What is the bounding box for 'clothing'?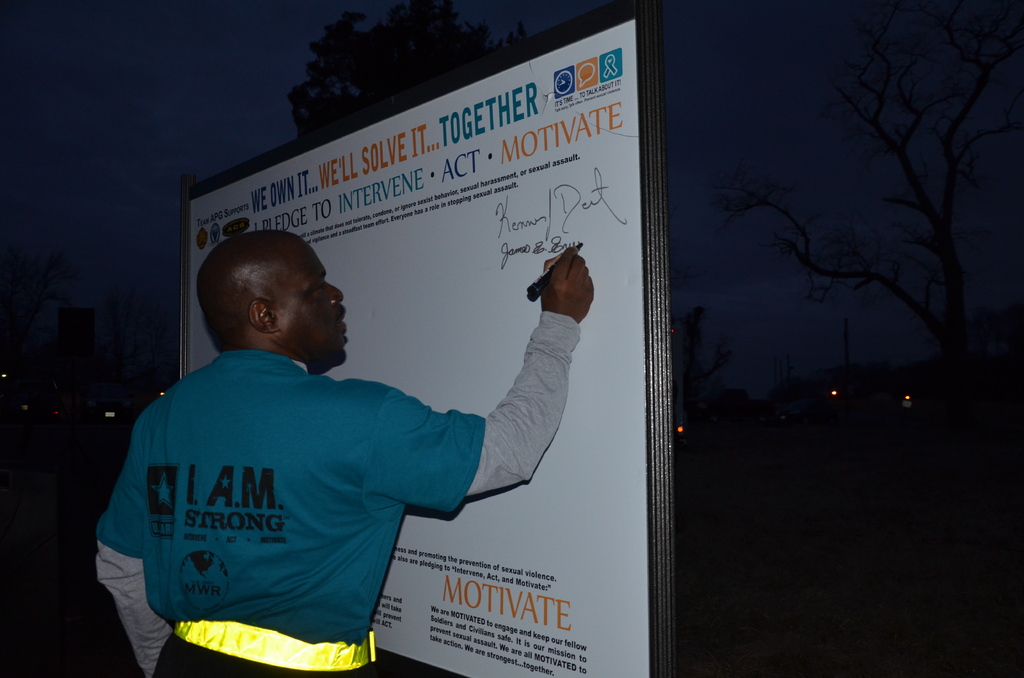
84 312 539 645.
